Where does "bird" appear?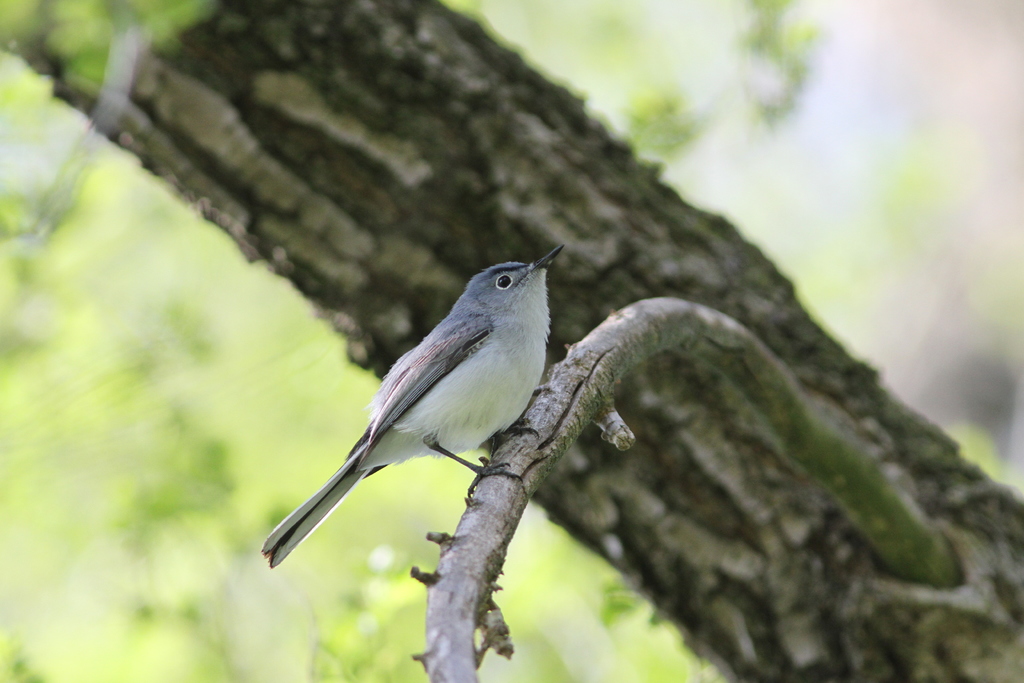
Appears at 259,243,566,575.
